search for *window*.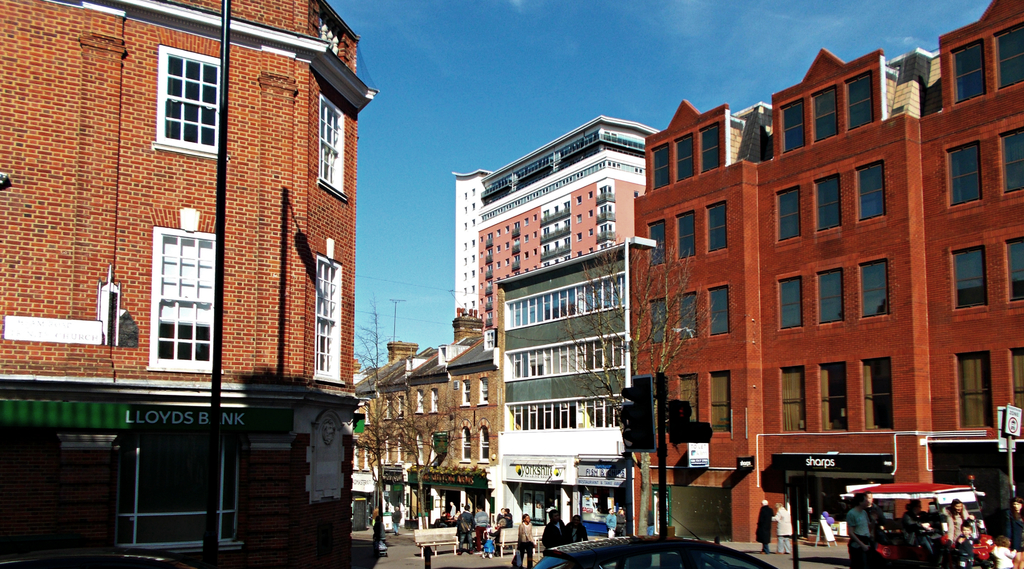
Found at 647/299/672/343.
